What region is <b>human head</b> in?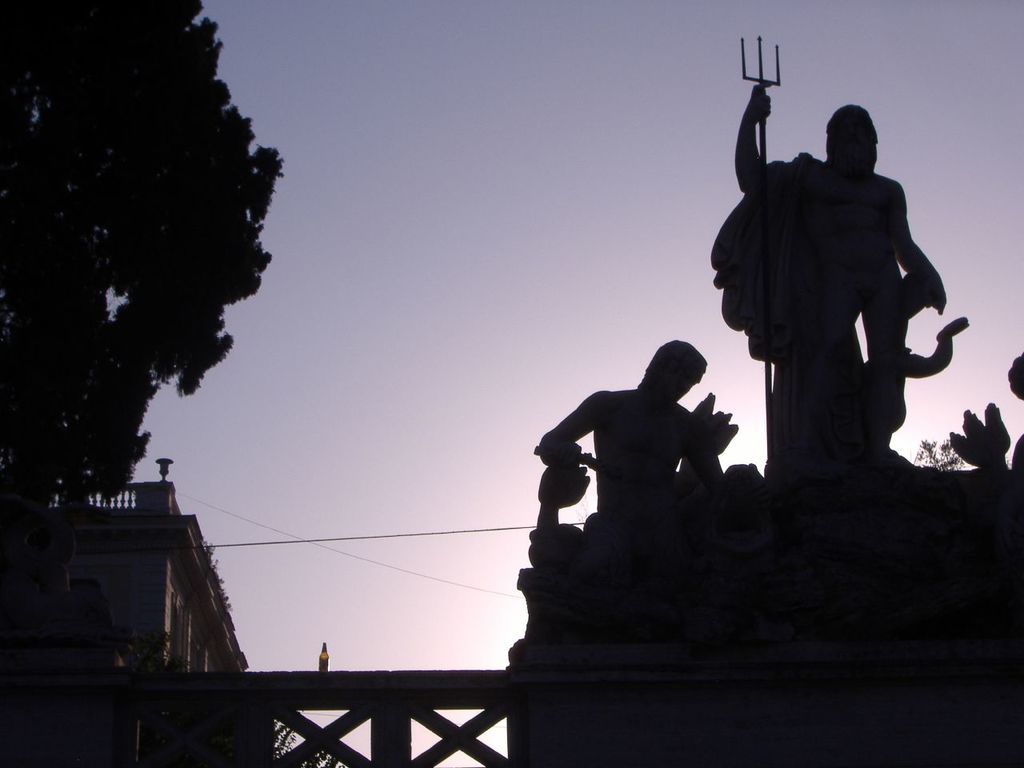
[x1=821, y1=100, x2=882, y2=178].
